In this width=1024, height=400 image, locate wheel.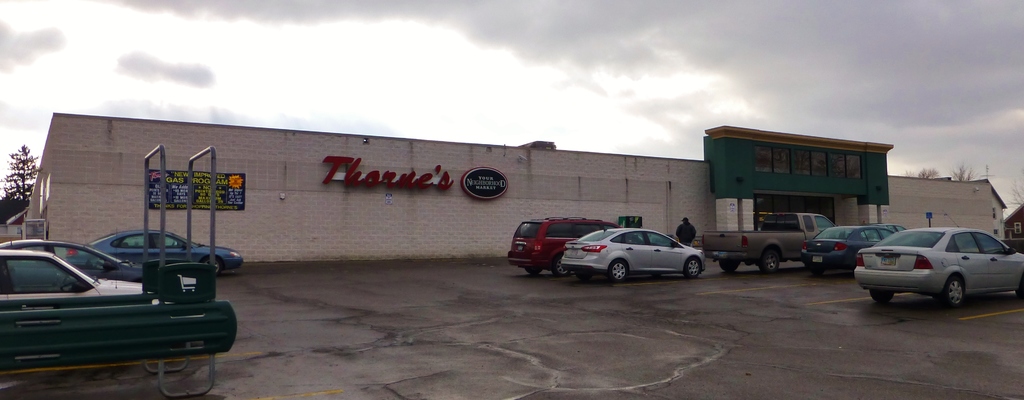
Bounding box: region(946, 279, 960, 308).
